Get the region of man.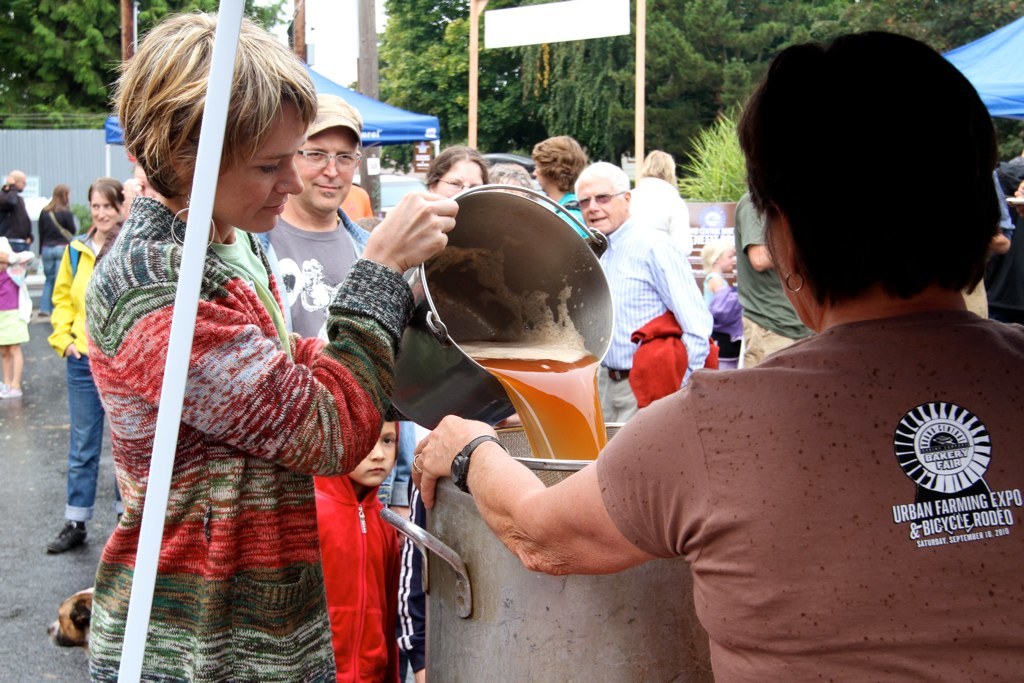
{"left": 736, "top": 192, "right": 816, "bottom": 364}.
